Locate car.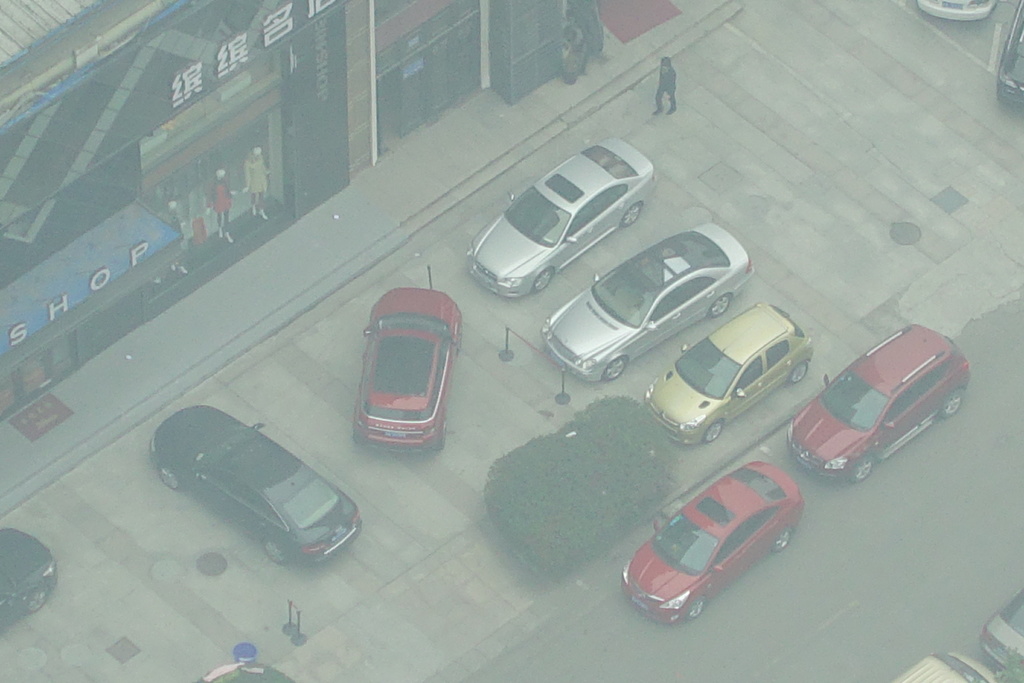
Bounding box: left=612, top=465, right=806, bottom=627.
